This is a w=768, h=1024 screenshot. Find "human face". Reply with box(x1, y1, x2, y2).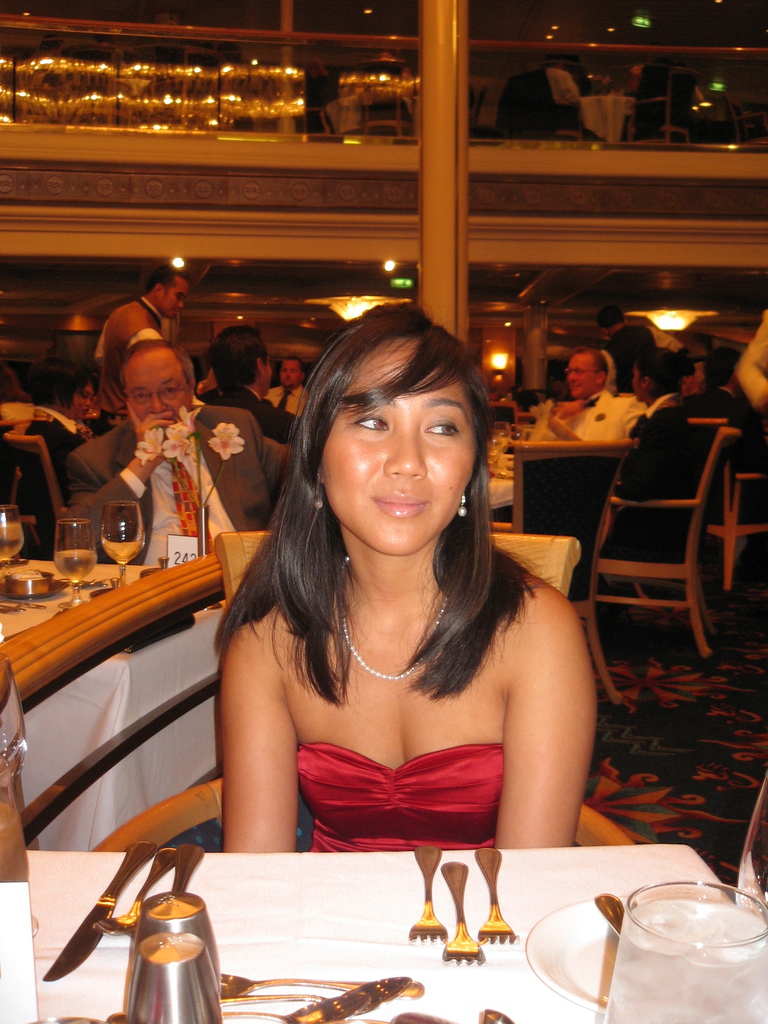
box(279, 364, 303, 393).
